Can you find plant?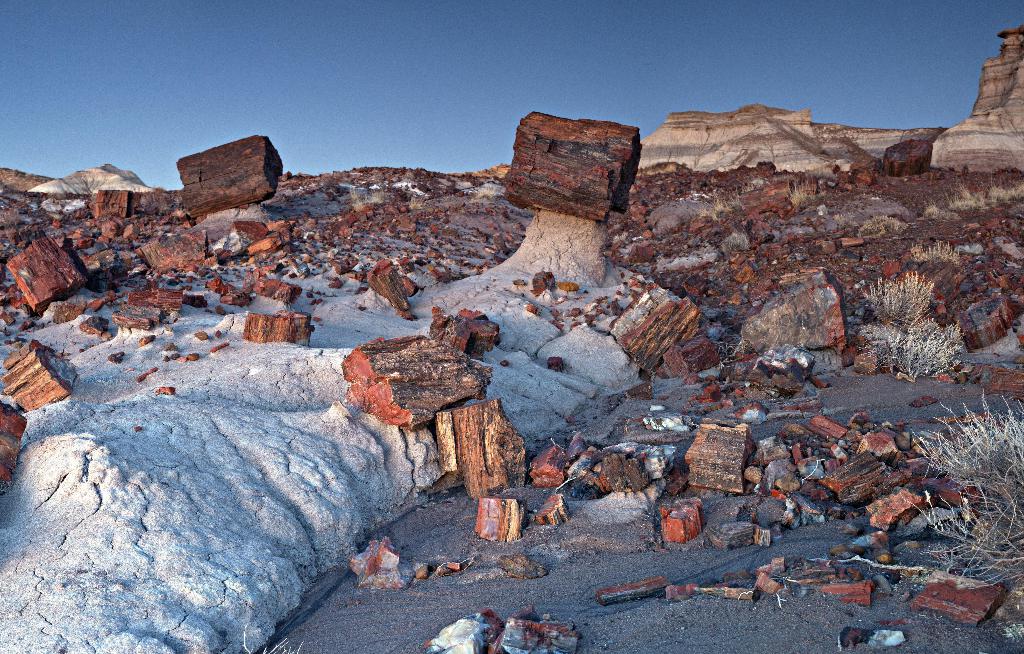
Yes, bounding box: 858/209/903/237.
